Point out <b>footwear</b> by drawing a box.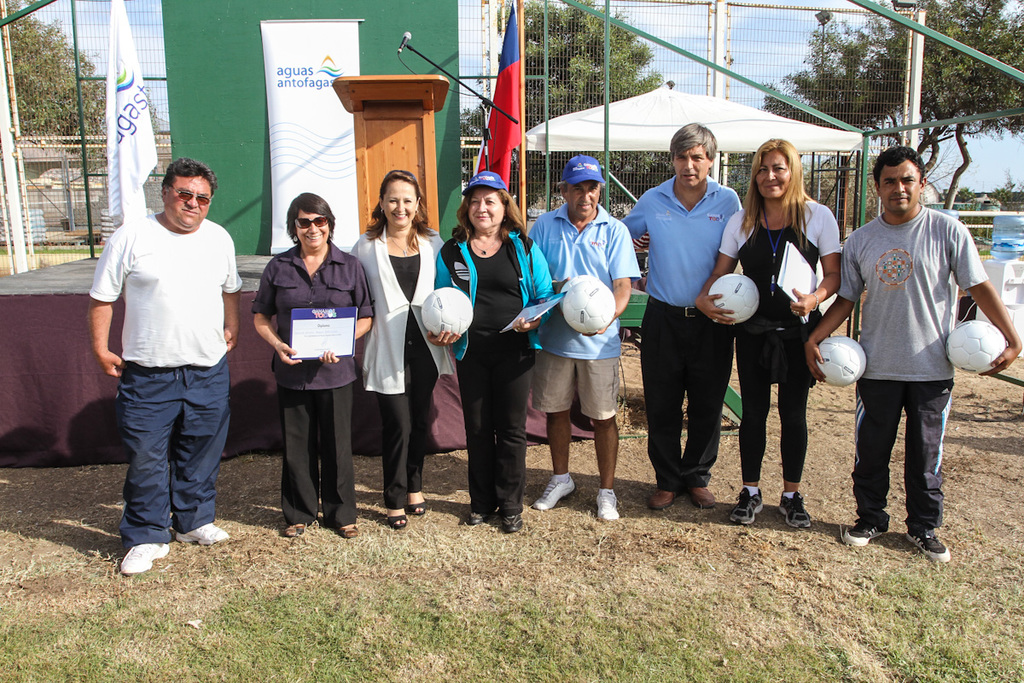
532,477,575,513.
